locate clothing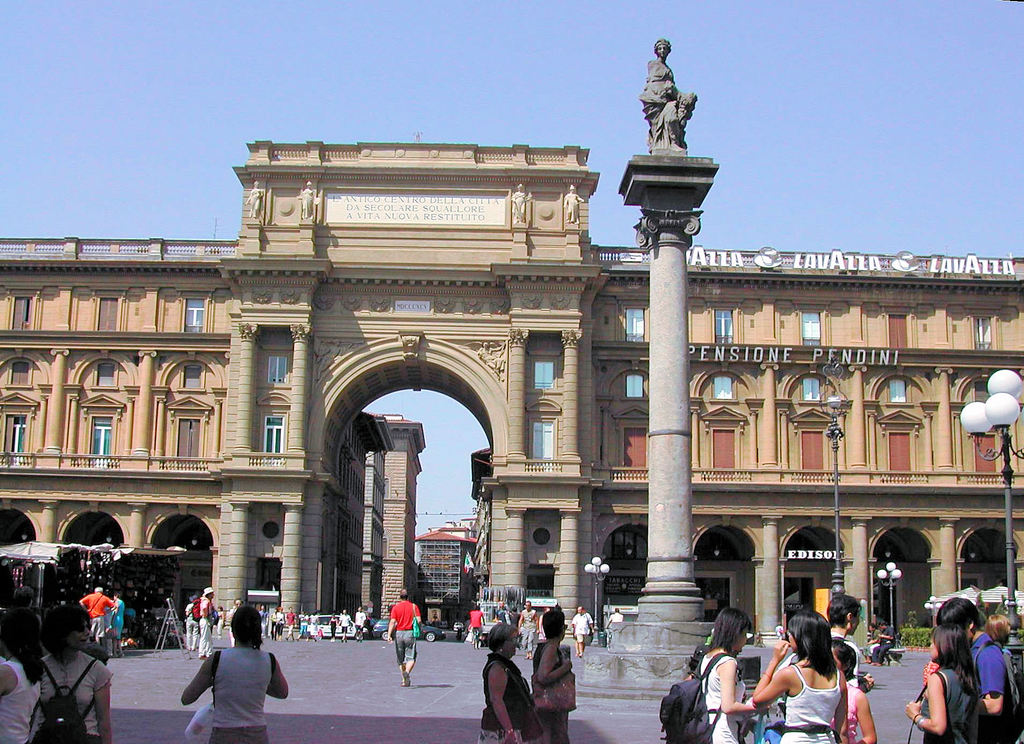
l=390, t=601, r=422, b=675
